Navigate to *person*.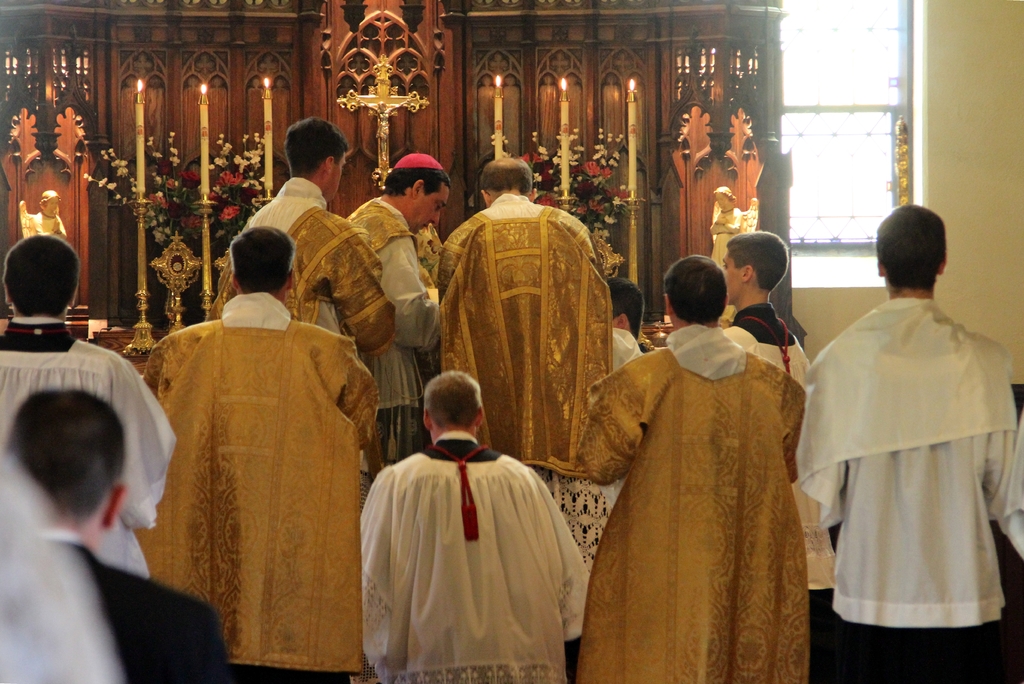
Navigation target: x1=17 y1=193 x2=67 y2=234.
